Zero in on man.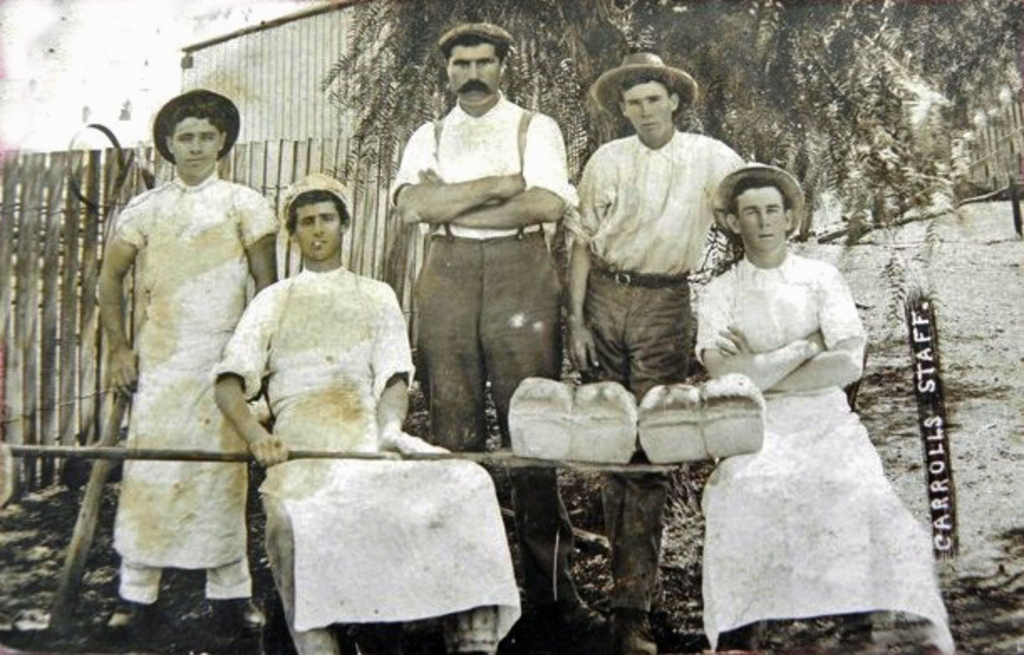
Zeroed in: 396 25 615 653.
